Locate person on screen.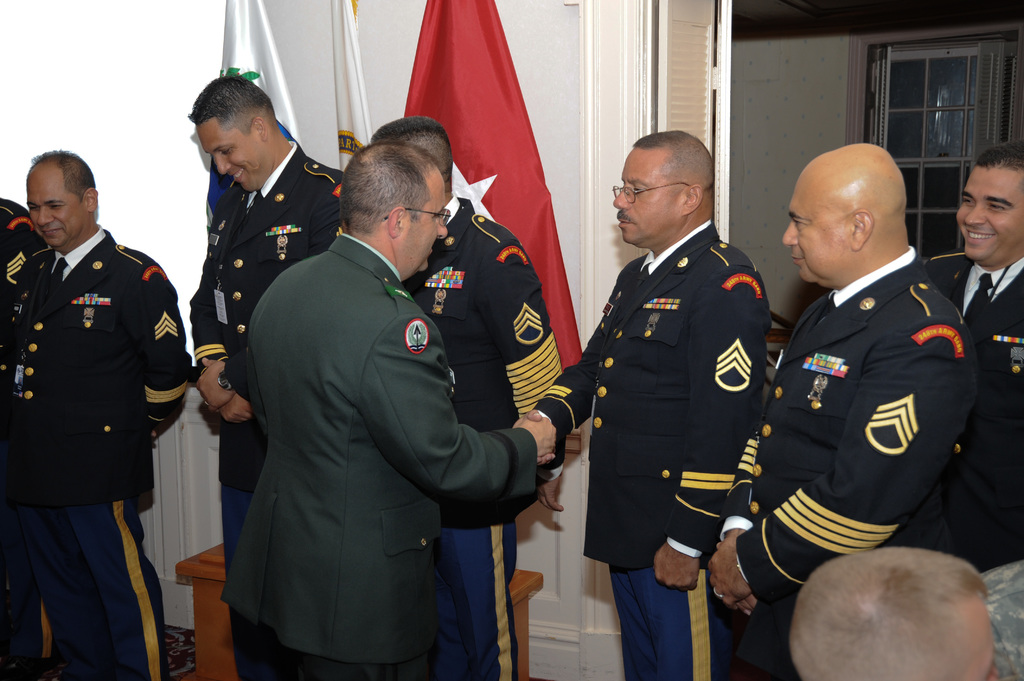
On screen at BBox(884, 140, 1023, 572).
